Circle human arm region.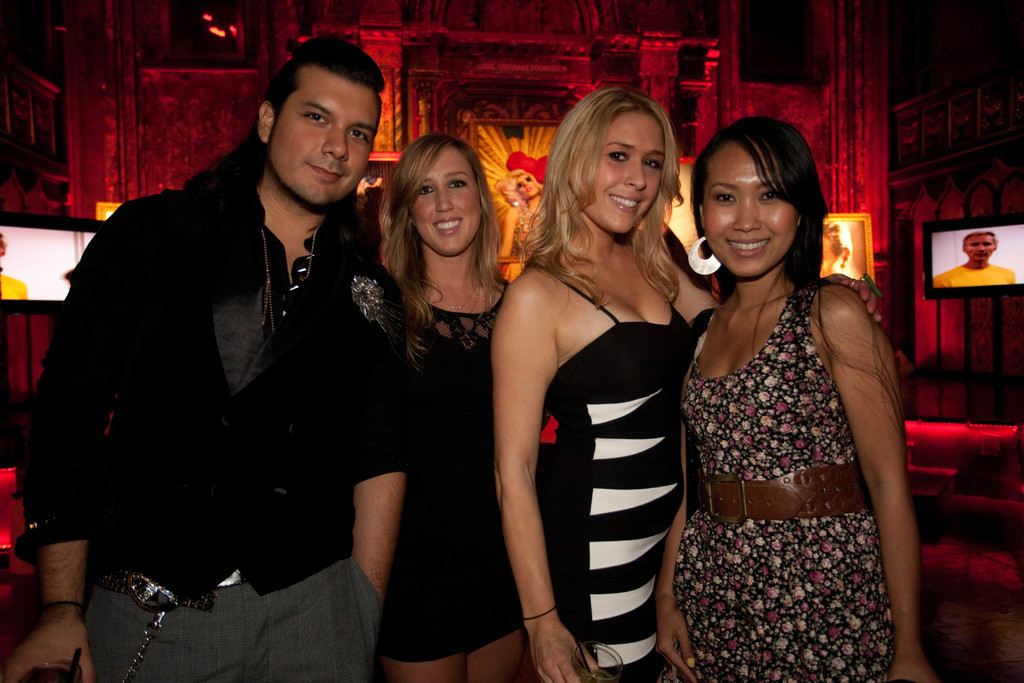
Region: (819, 279, 941, 682).
